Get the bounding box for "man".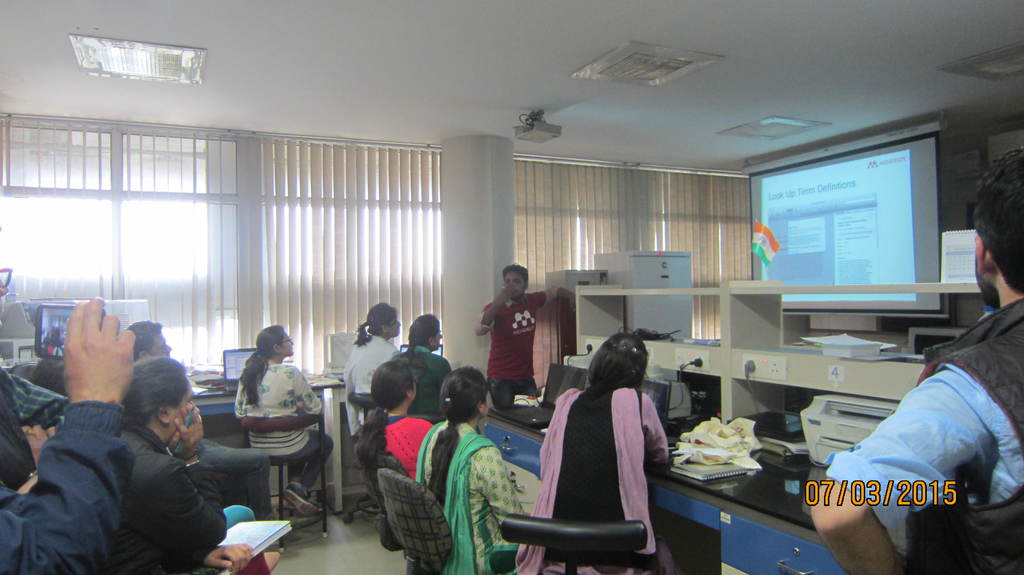
(127,316,280,523).
